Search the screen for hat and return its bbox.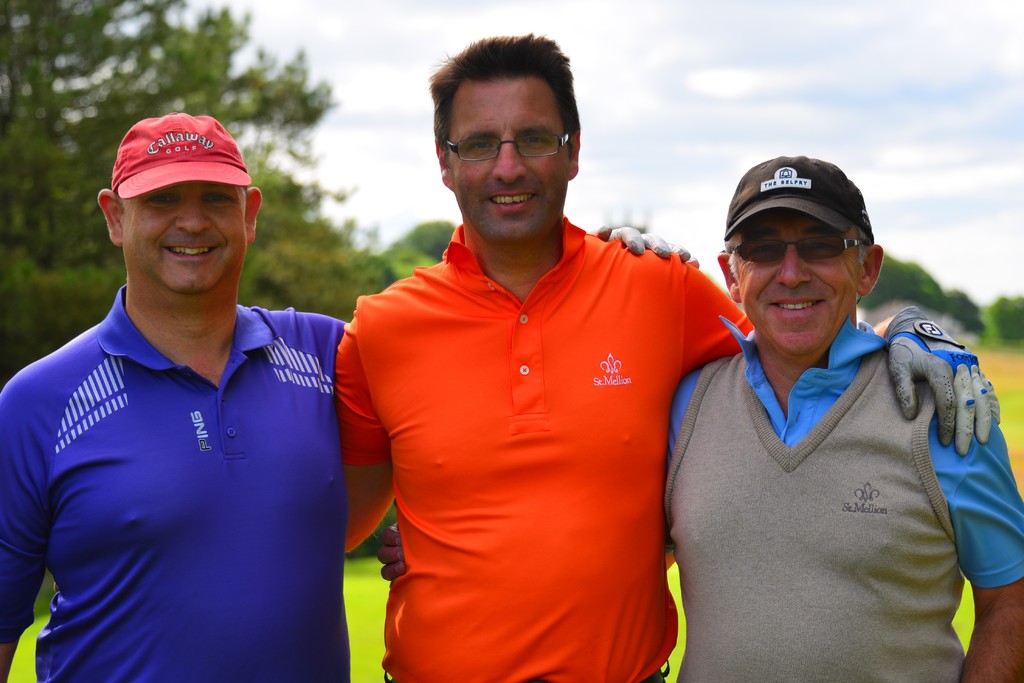
Found: locate(720, 153, 874, 240).
